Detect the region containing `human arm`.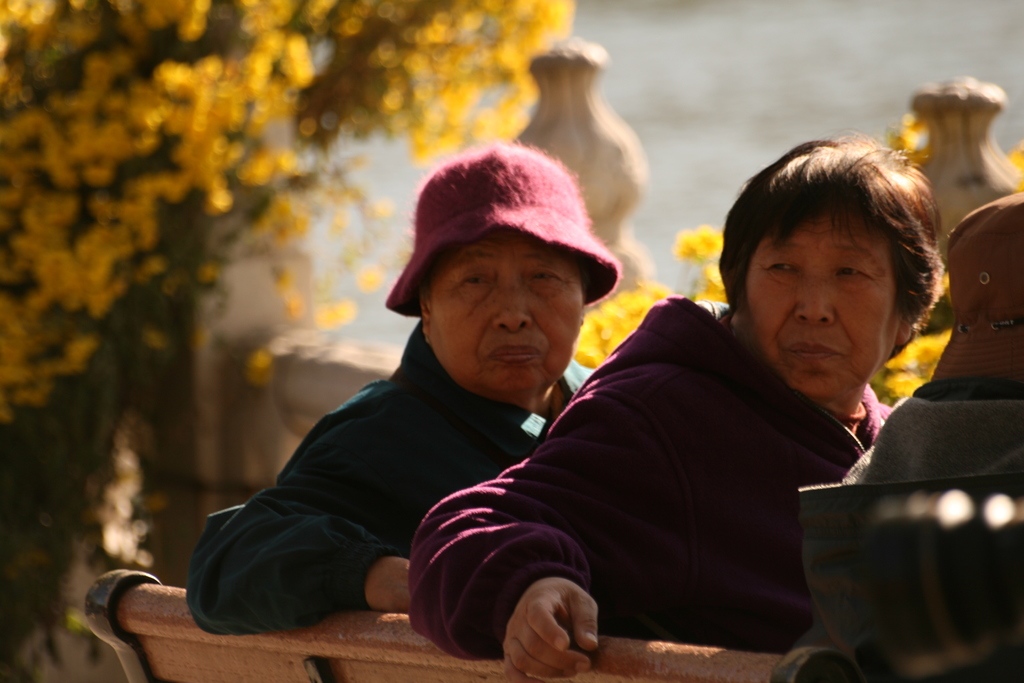
bbox(180, 381, 453, 630).
